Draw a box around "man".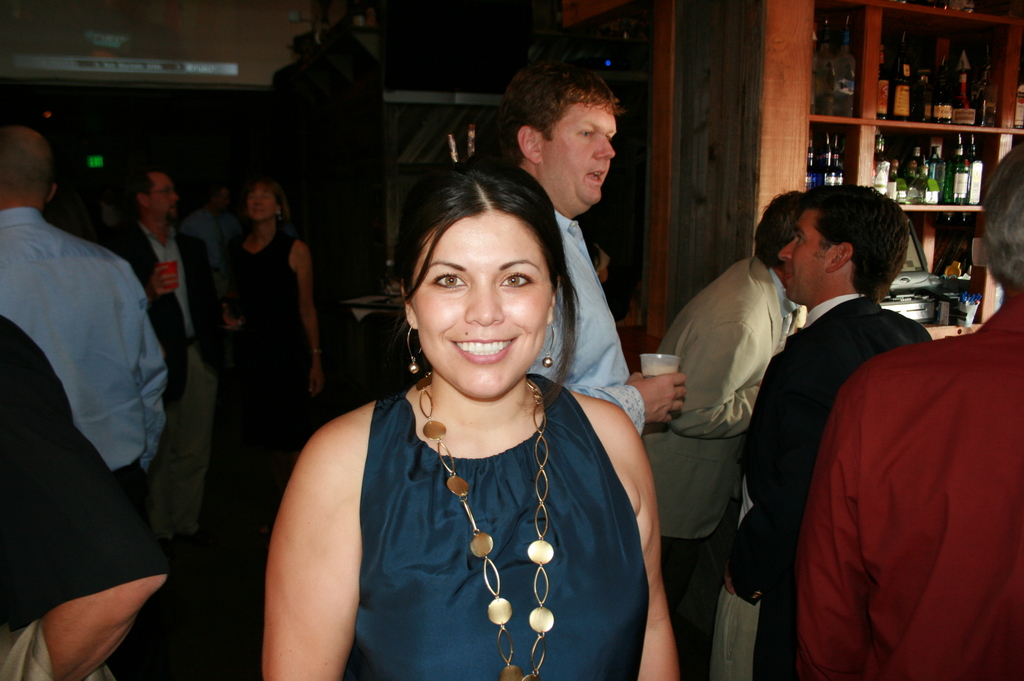
[799,145,1023,680].
